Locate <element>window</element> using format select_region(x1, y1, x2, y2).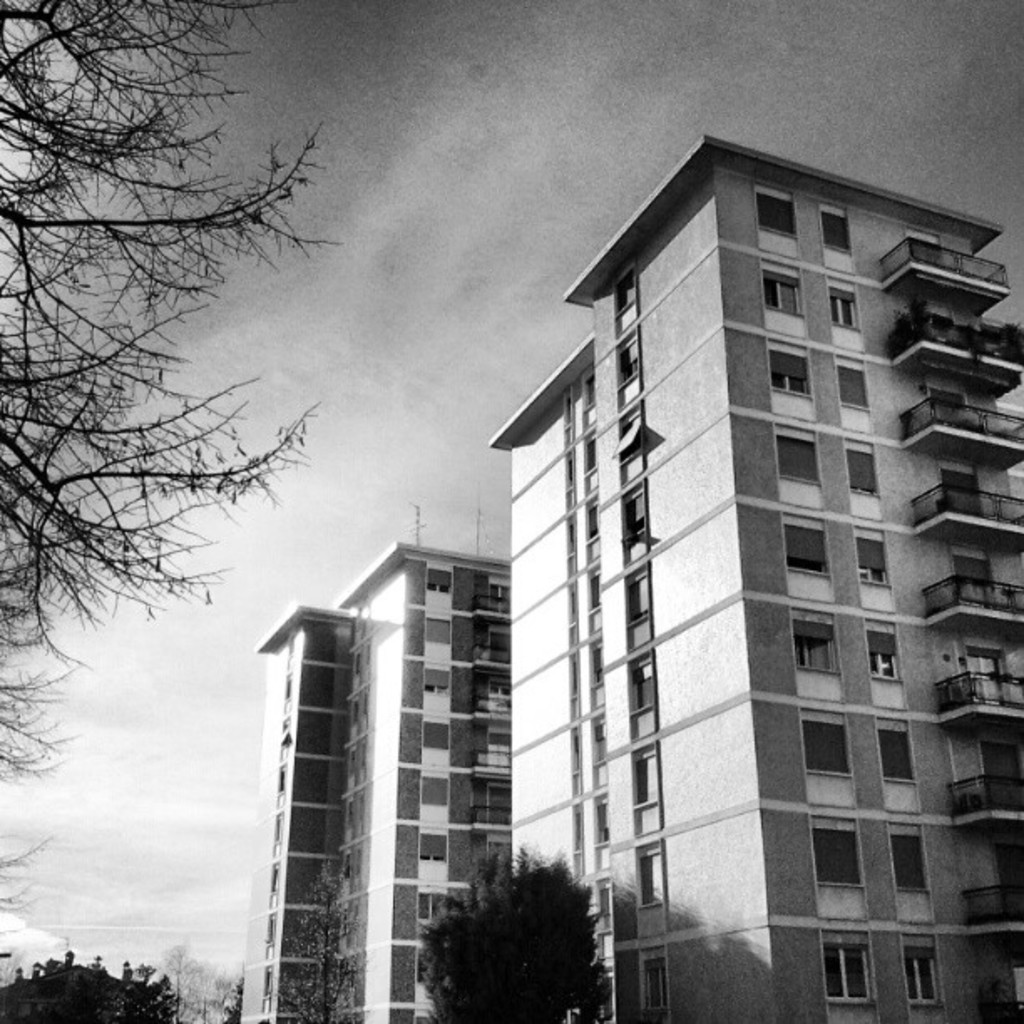
select_region(798, 721, 853, 806).
